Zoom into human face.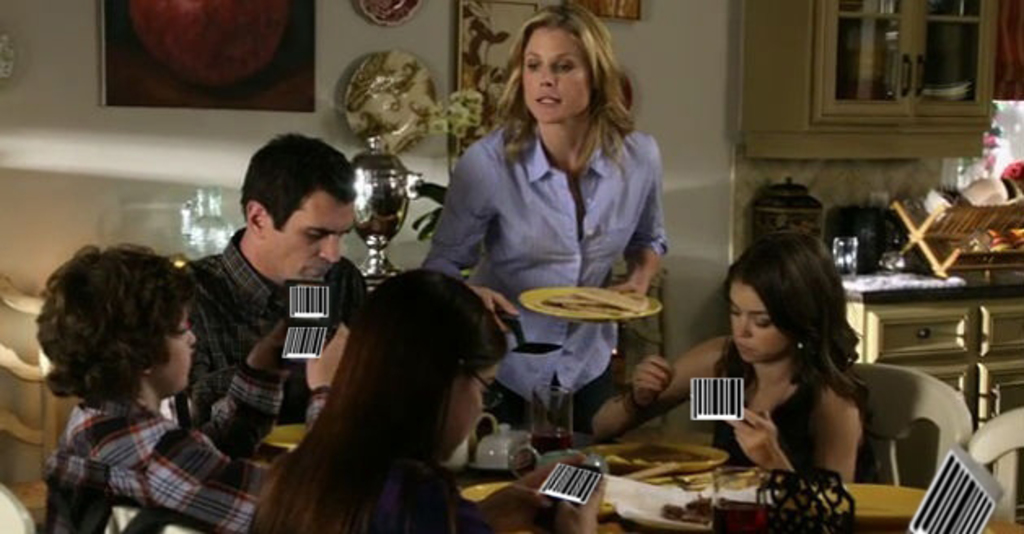
Zoom target: rect(440, 348, 500, 459).
